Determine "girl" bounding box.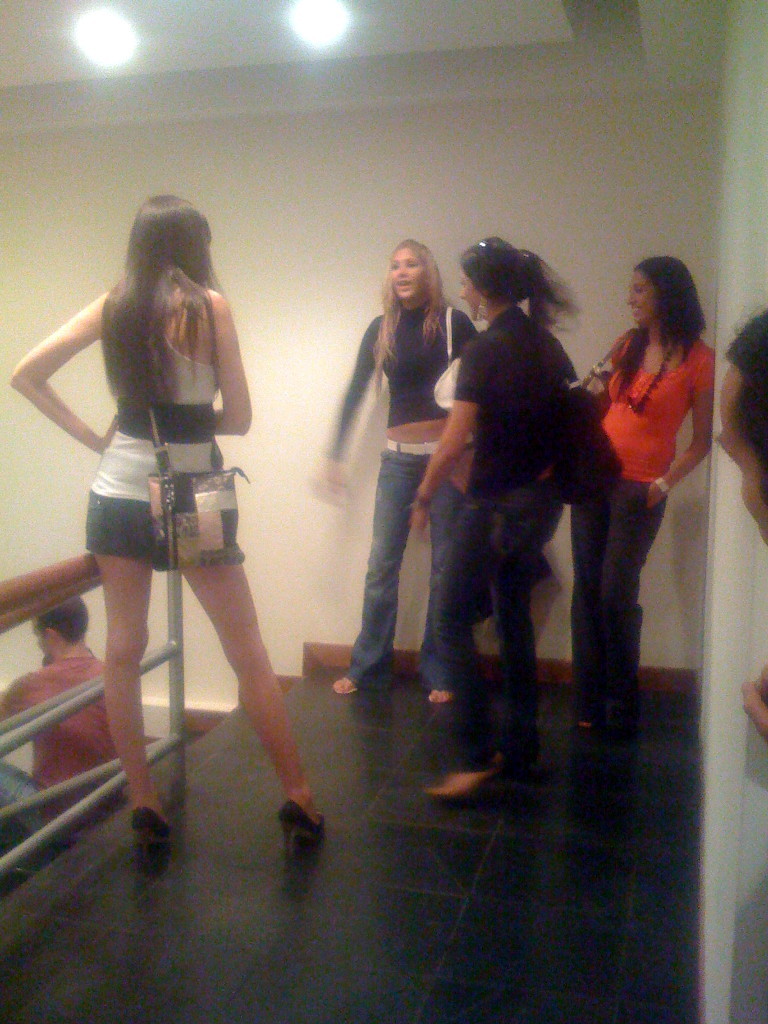
Determined: [410,225,575,785].
